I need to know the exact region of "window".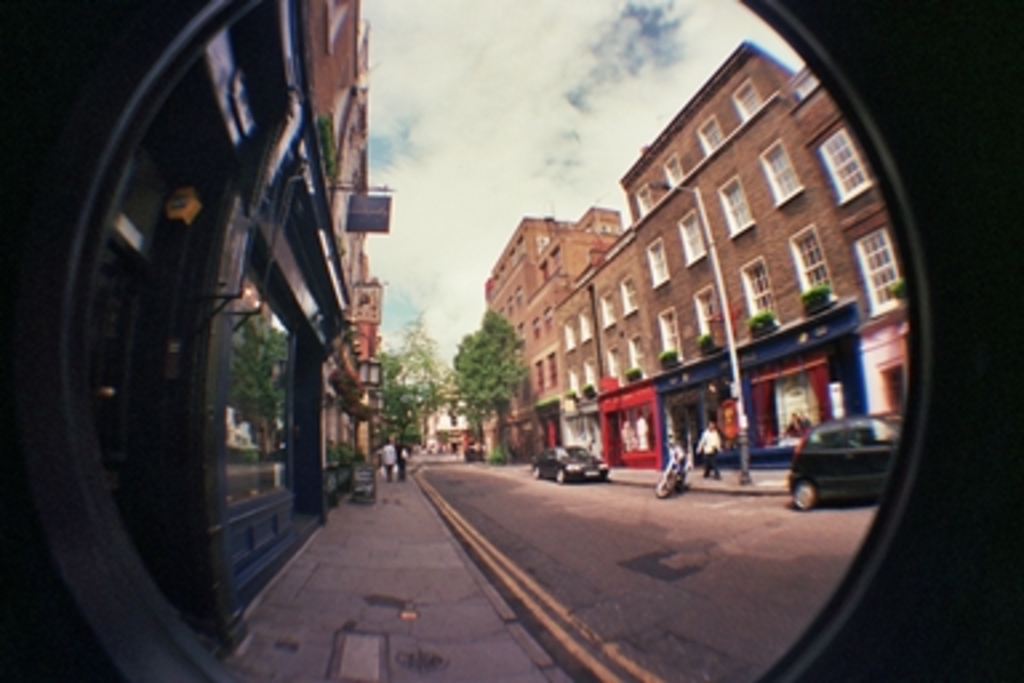
Region: 659 312 677 371.
